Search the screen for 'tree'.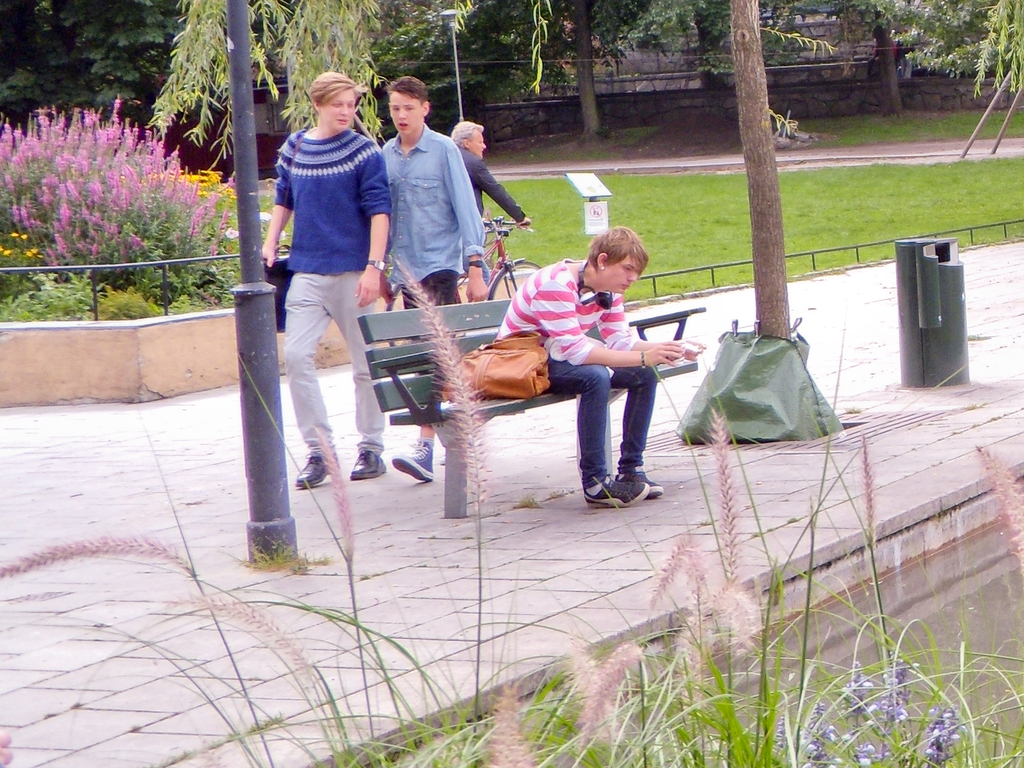
Found at <bbox>449, 0, 671, 137</bbox>.
